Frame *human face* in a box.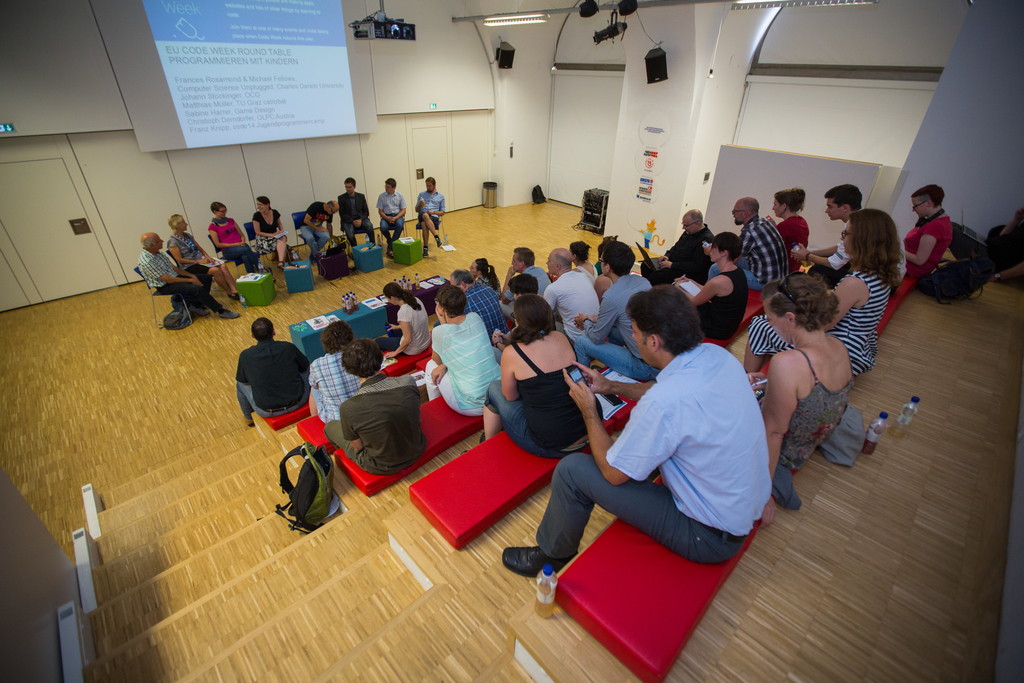
locate(826, 195, 844, 220).
